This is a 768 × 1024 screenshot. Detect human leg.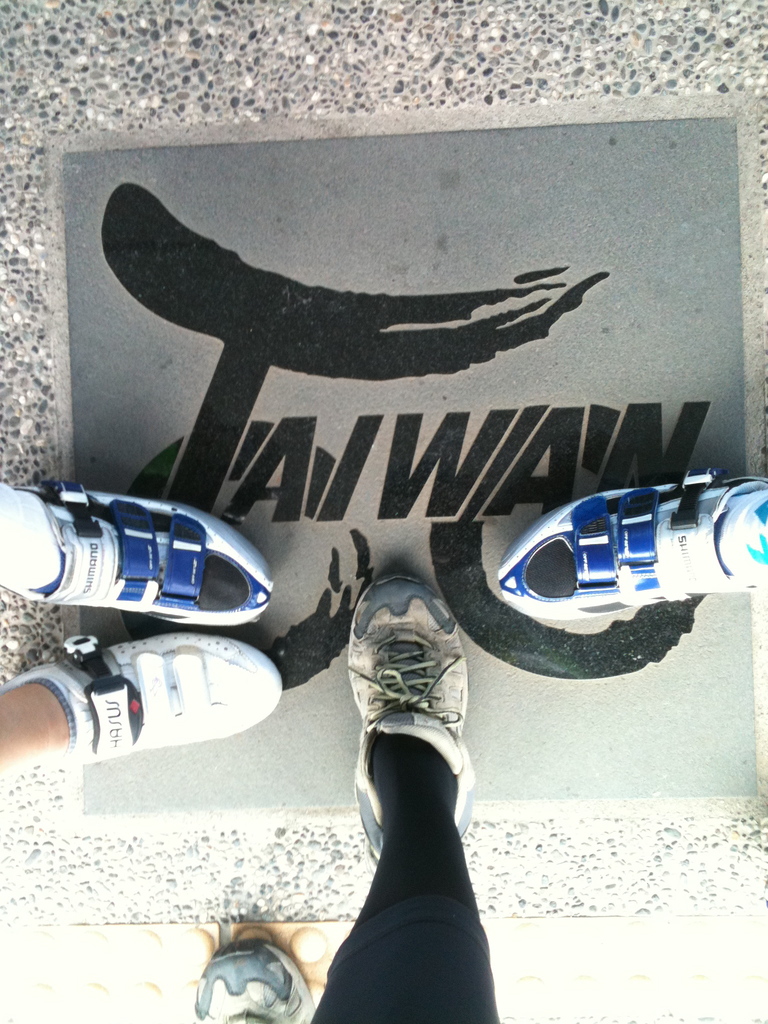
box(0, 481, 270, 622).
